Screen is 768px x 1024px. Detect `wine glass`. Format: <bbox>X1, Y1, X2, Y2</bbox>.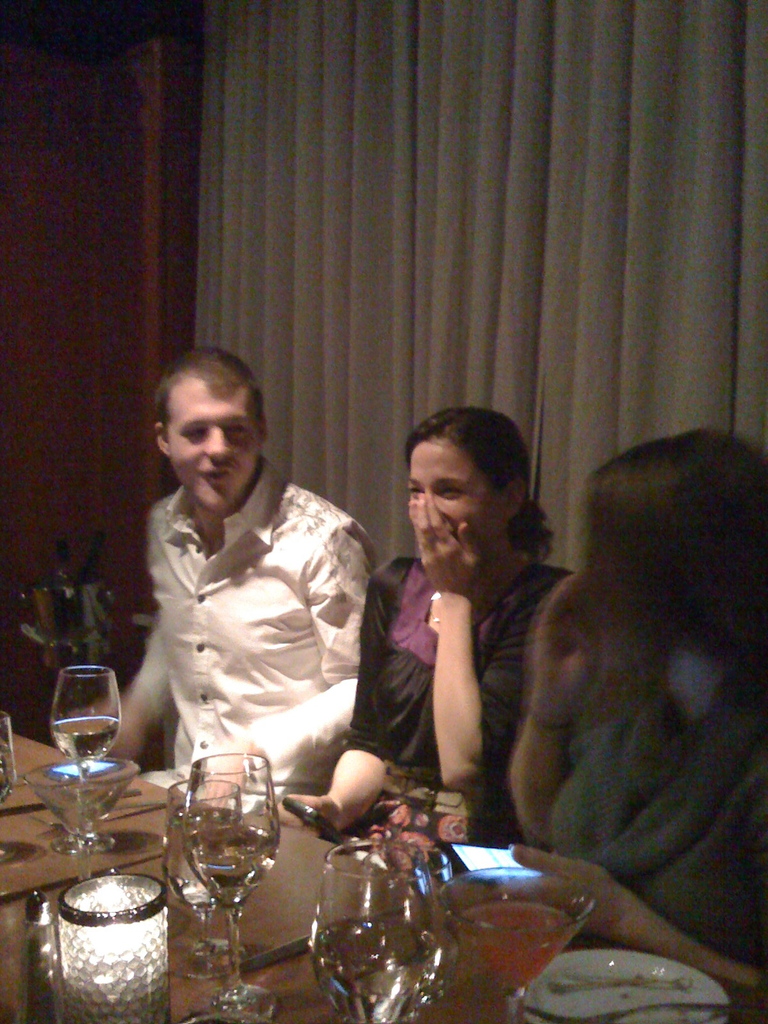
<bbox>184, 753, 280, 1023</bbox>.
